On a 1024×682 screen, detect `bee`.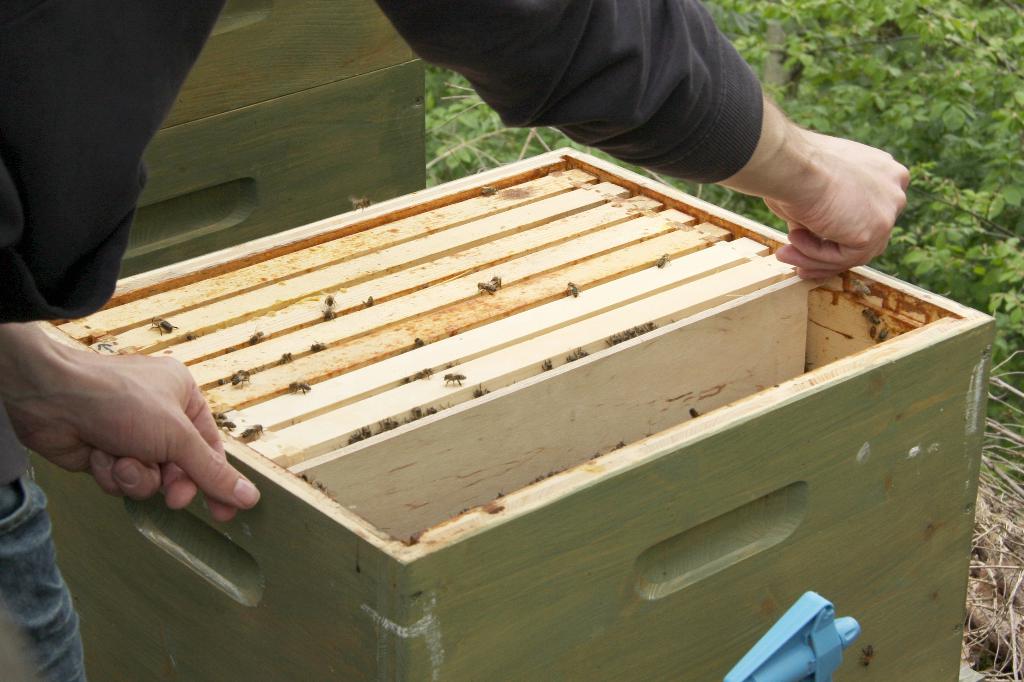
{"left": 542, "top": 360, "right": 553, "bottom": 372}.
